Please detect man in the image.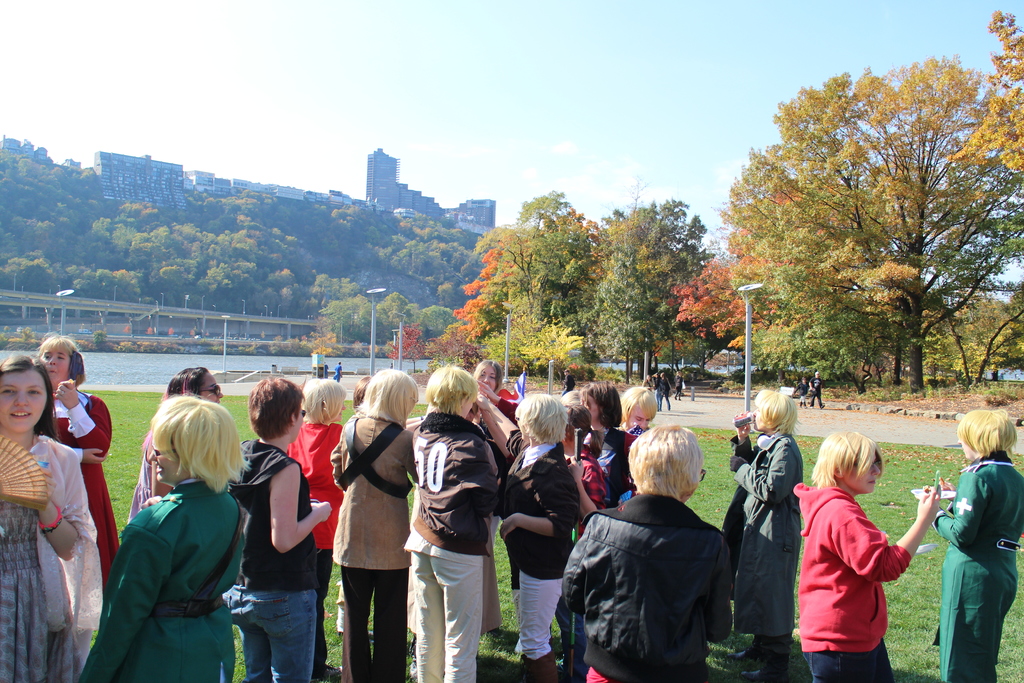
<bbox>324, 359, 328, 377</bbox>.
